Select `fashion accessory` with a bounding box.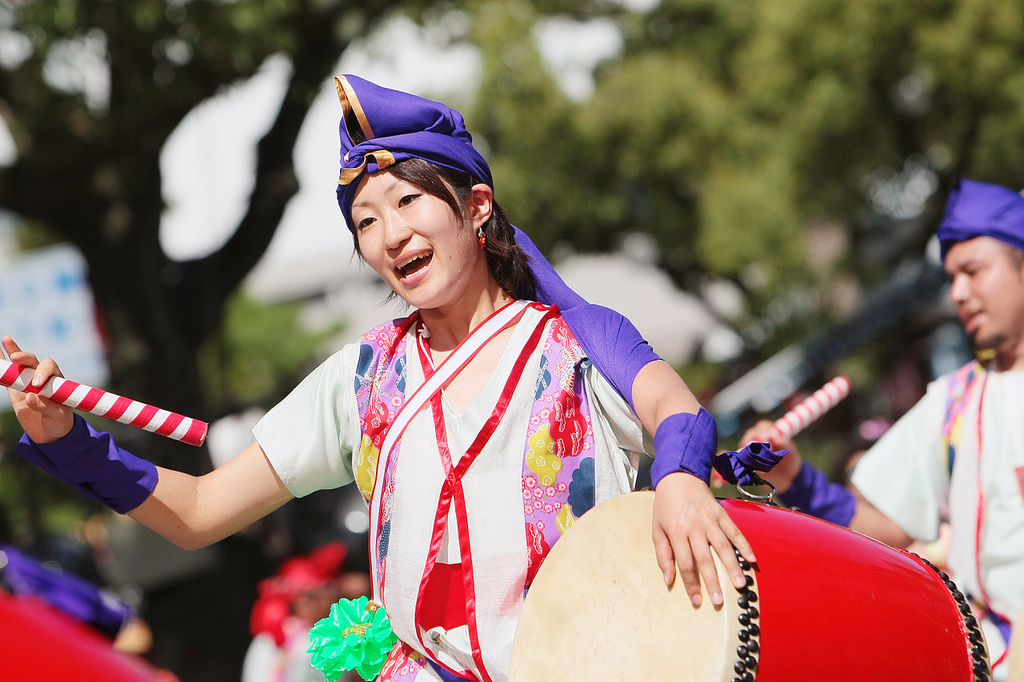
[left=15, top=411, right=160, bottom=514].
